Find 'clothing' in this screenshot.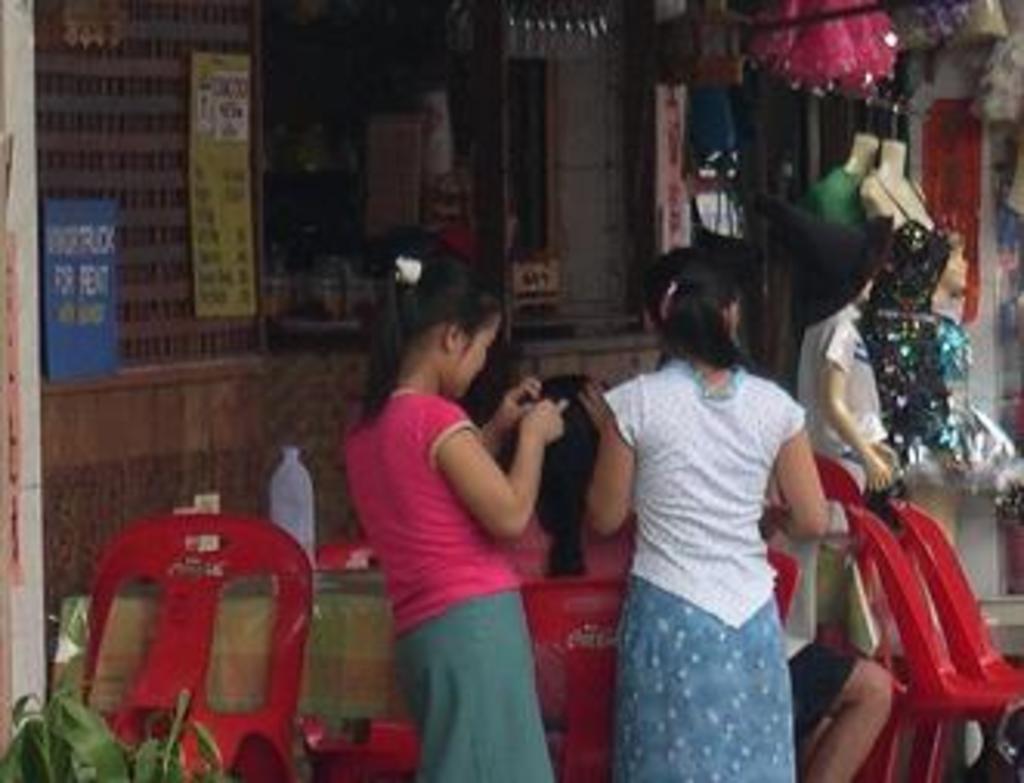
The bounding box for 'clothing' is box(334, 381, 532, 634).
